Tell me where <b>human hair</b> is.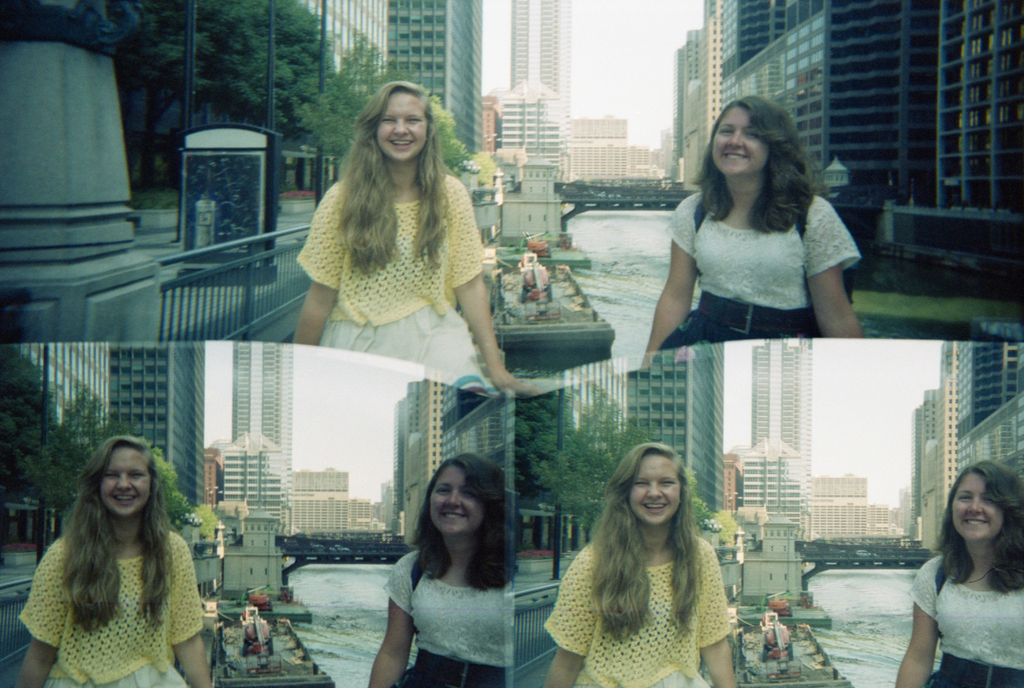
<b>human hair</b> is at box(585, 442, 698, 634).
